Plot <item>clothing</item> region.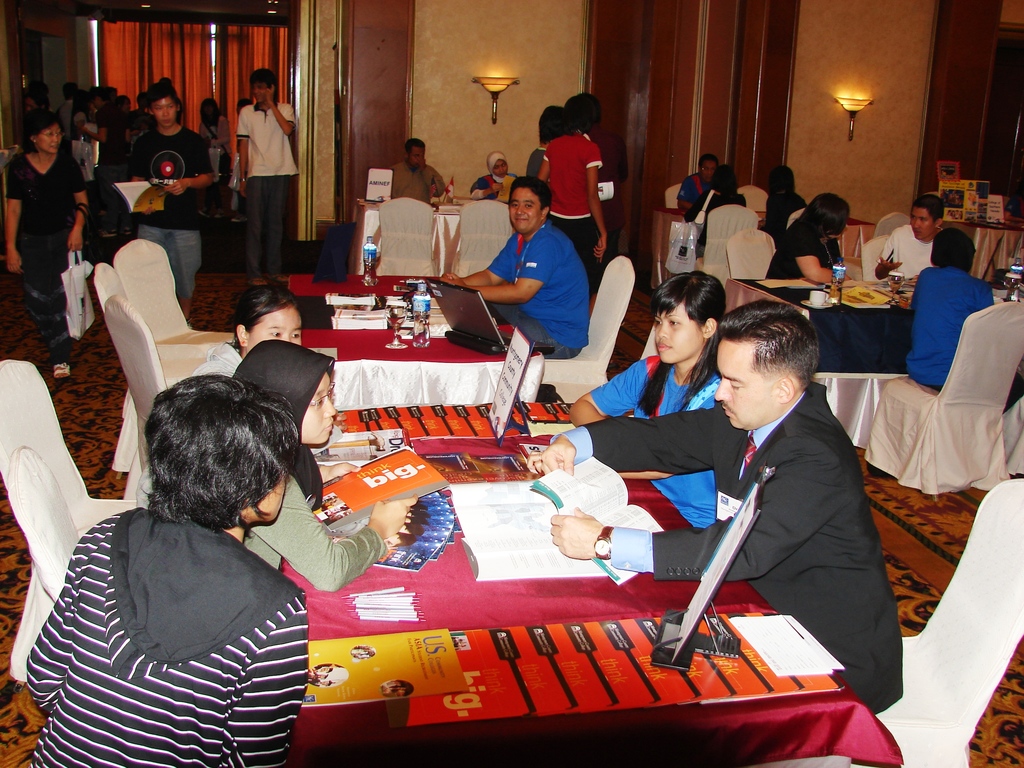
Plotted at {"x1": 233, "y1": 476, "x2": 399, "y2": 609}.
